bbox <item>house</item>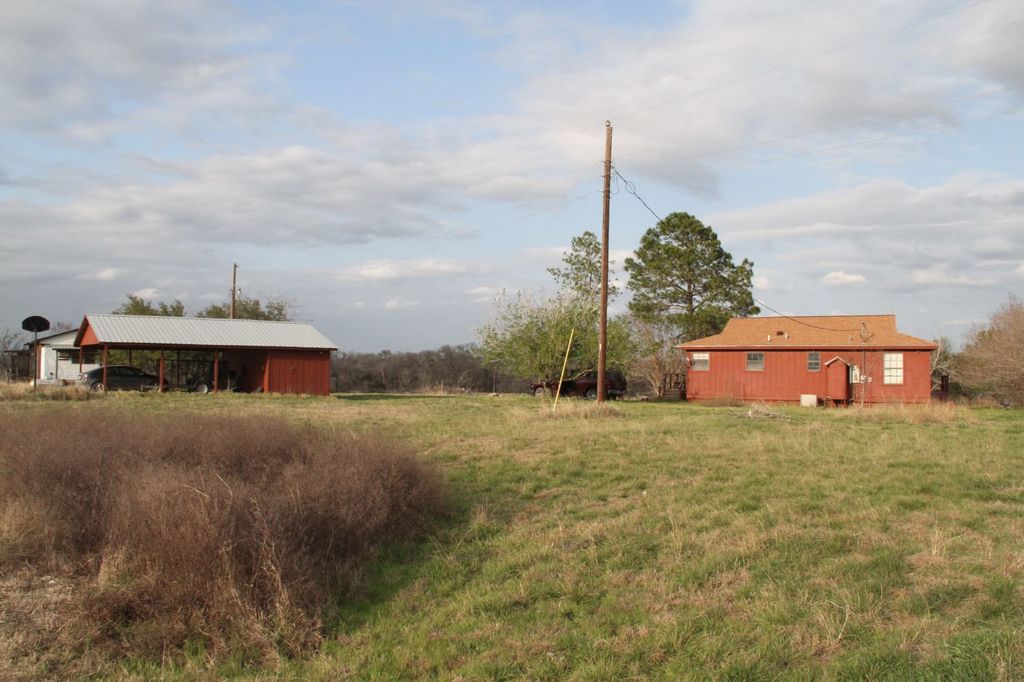
0/326/102/386
